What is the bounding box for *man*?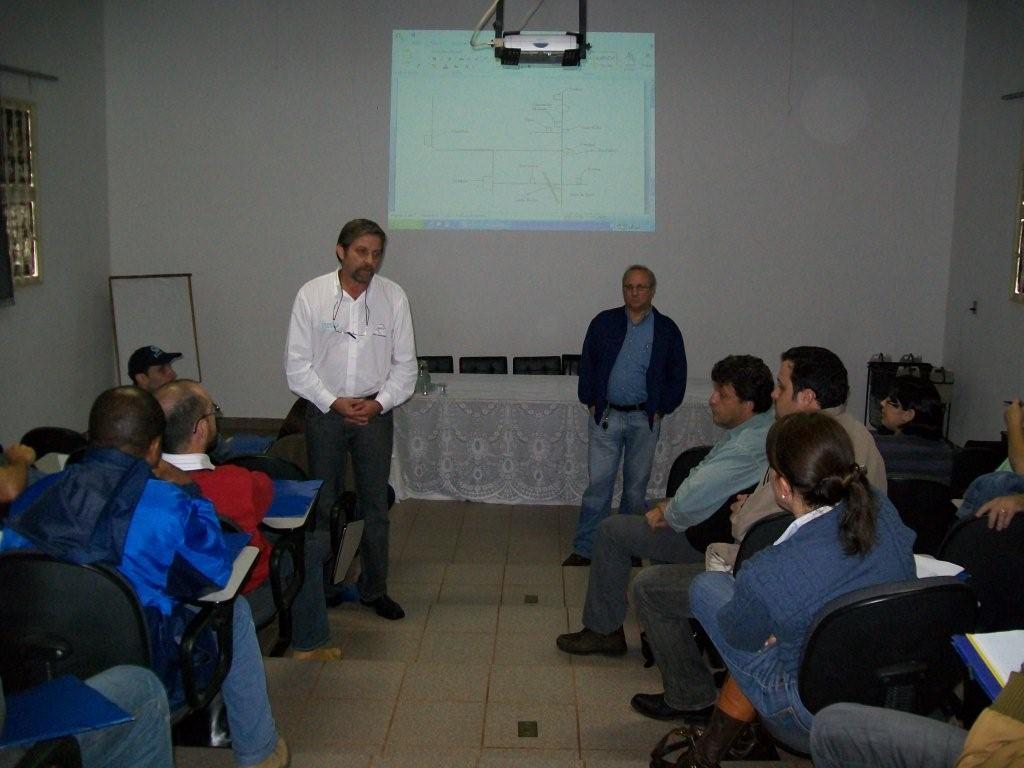
box(285, 216, 420, 619).
